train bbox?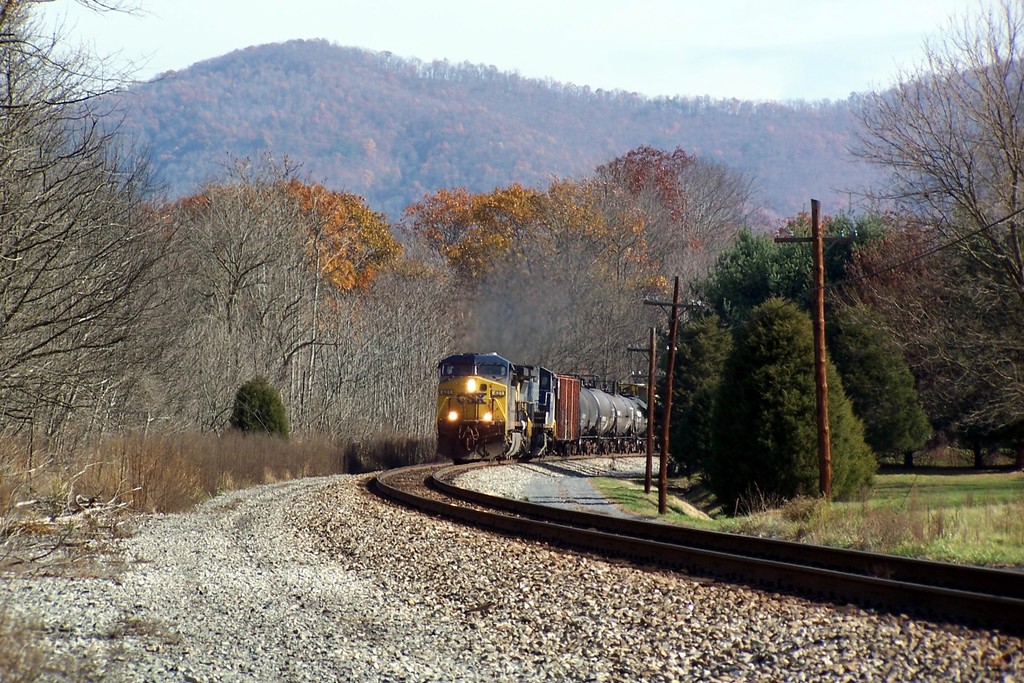
(left=431, top=354, right=660, bottom=465)
